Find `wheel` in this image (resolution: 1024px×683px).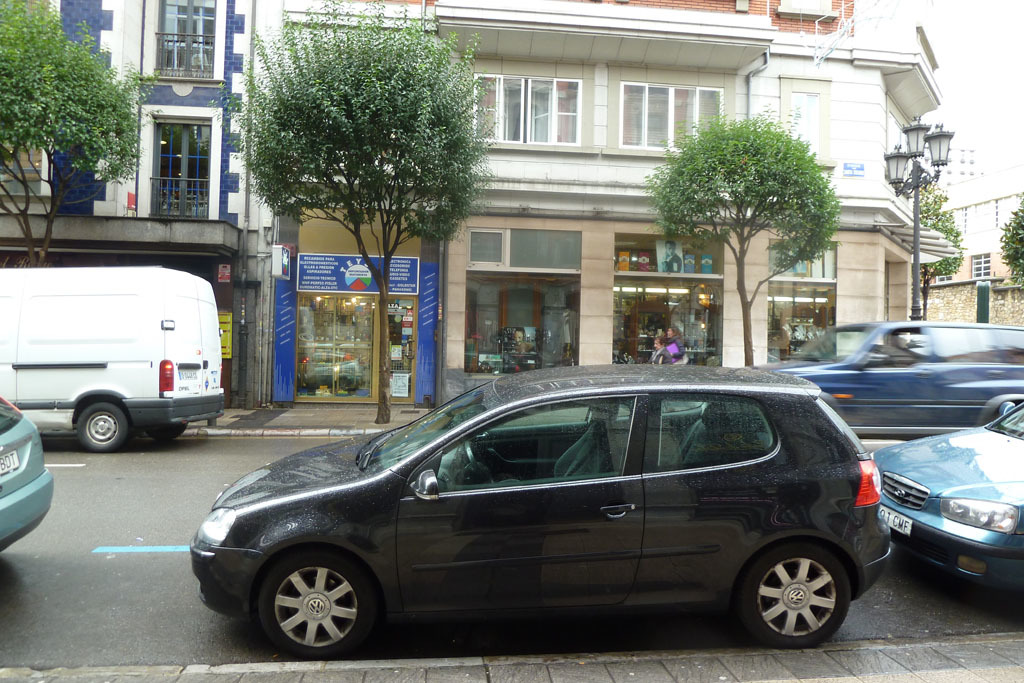
pyautogui.locateOnScreen(78, 407, 128, 447).
